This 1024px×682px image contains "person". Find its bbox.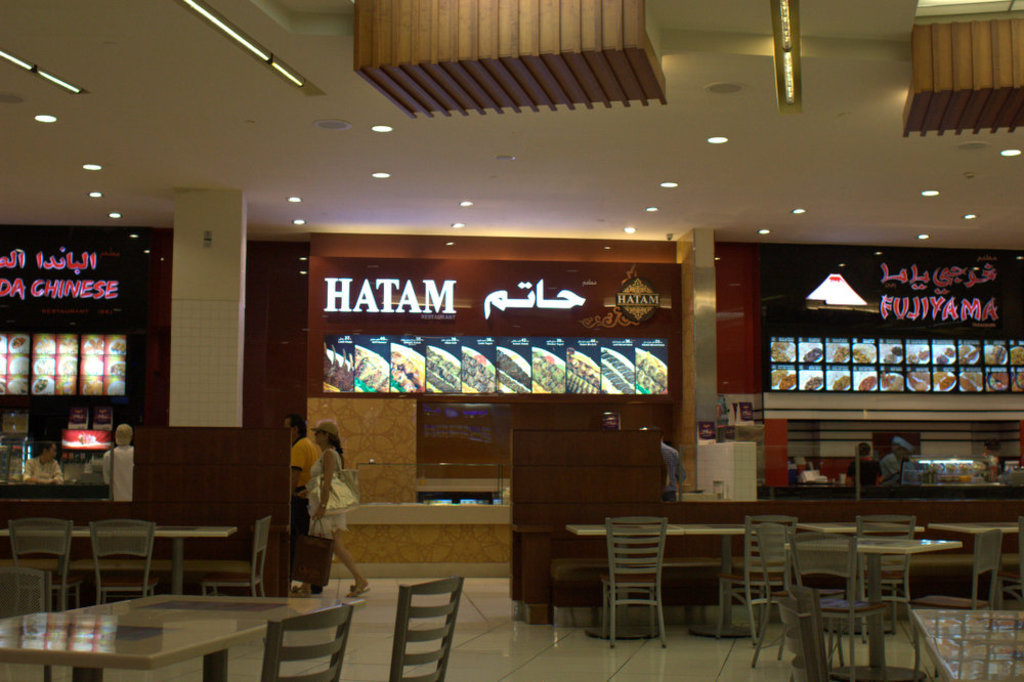
878, 430, 918, 481.
